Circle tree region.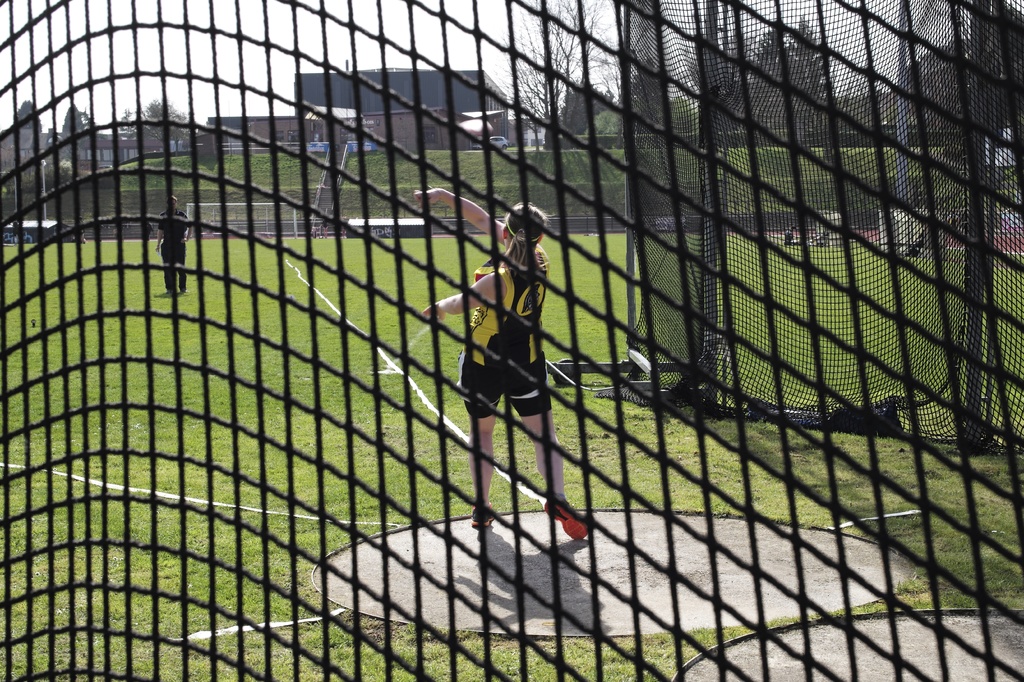
Region: detection(79, 109, 95, 136).
